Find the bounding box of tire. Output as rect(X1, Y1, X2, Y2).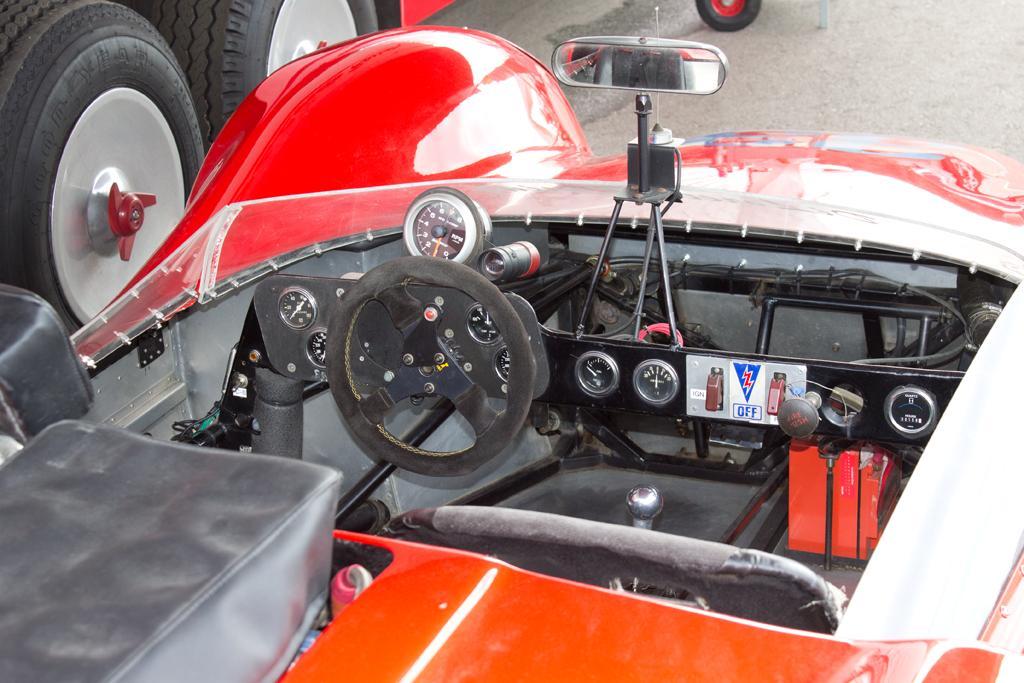
rect(7, 1, 201, 333).
